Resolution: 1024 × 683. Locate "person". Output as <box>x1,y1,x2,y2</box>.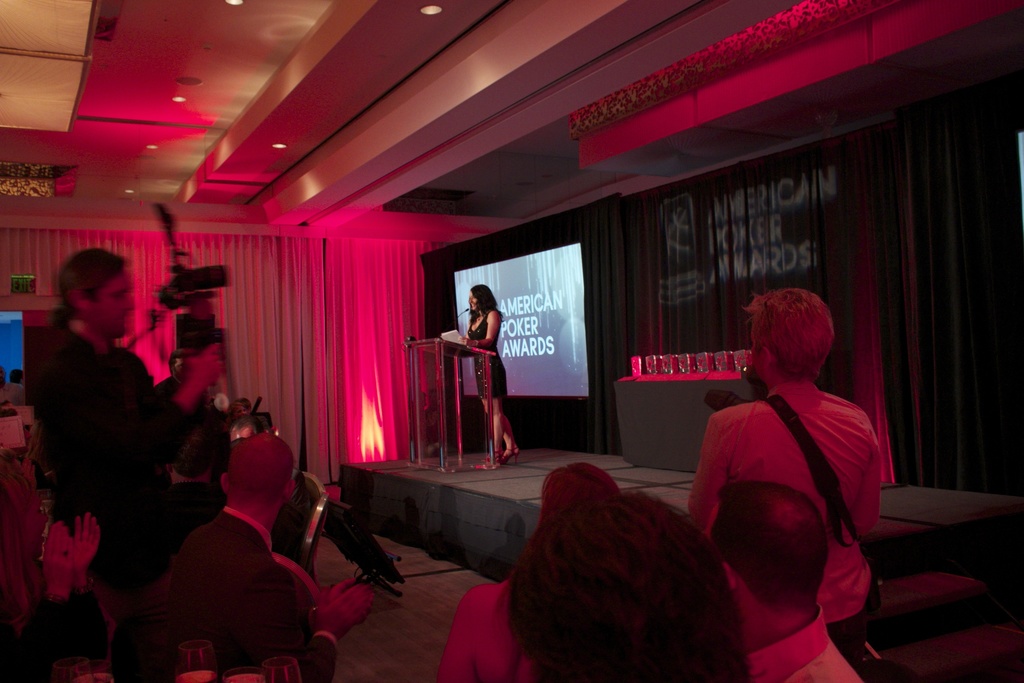
<box>5,254,364,682</box>.
